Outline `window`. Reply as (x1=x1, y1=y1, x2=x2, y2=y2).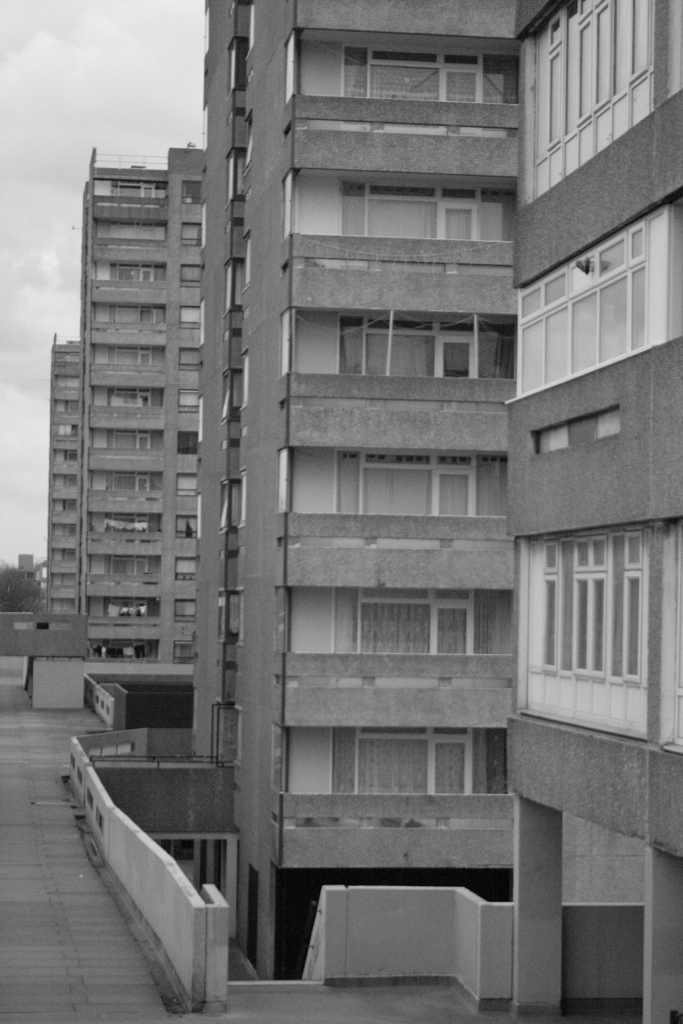
(x1=106, y1=429, x2=162, y2=458).
